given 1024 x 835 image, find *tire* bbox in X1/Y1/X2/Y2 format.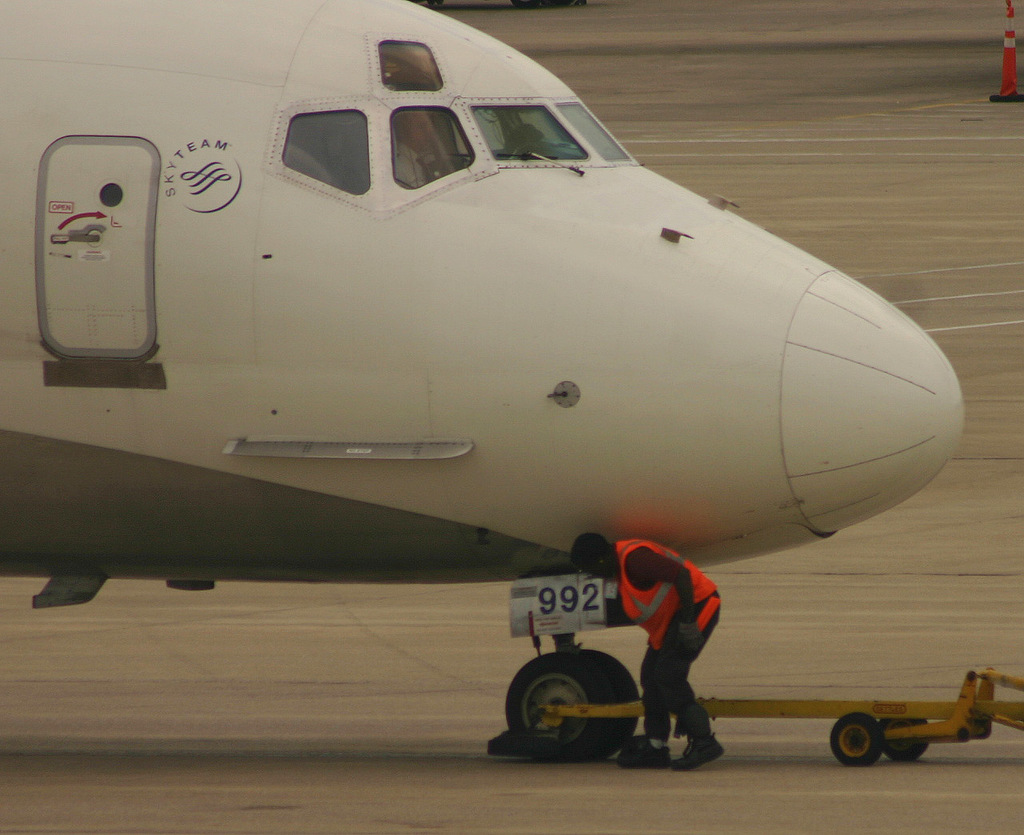
575/645/641/761.
